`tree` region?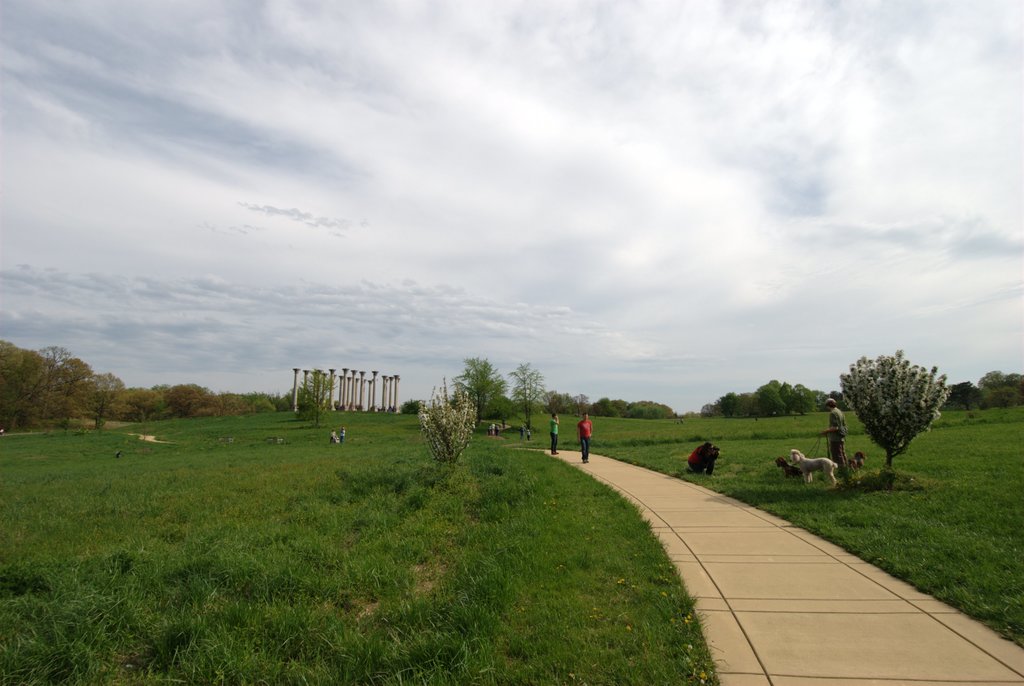
left=849, top=340, right=952, bottom=474
